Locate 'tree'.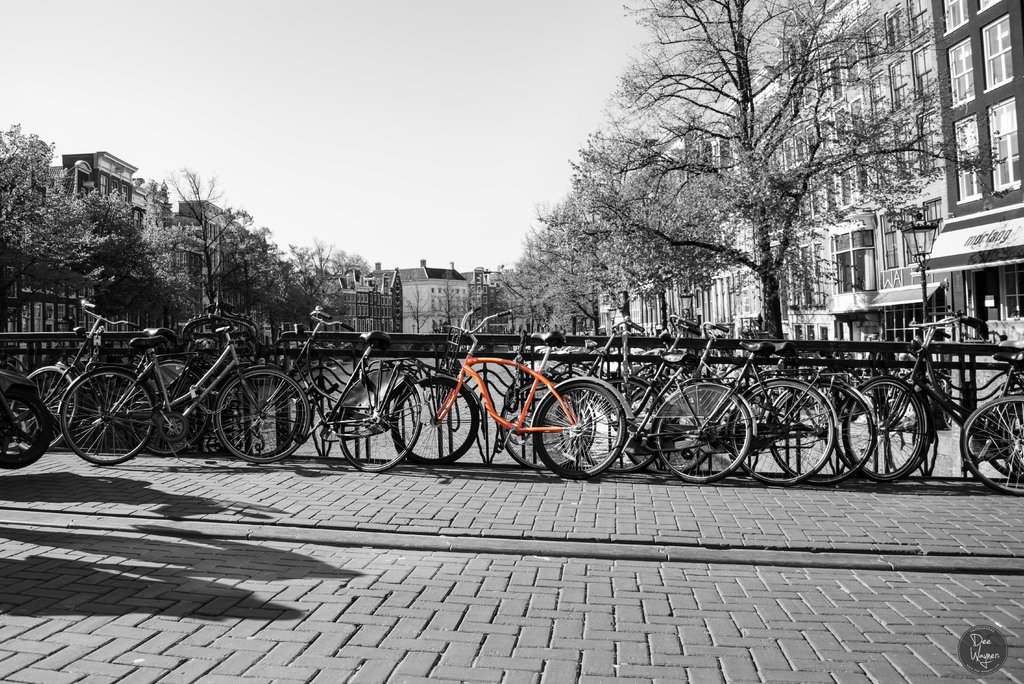
Bounding box: left=0, top=118, right=129, bottom=332.
